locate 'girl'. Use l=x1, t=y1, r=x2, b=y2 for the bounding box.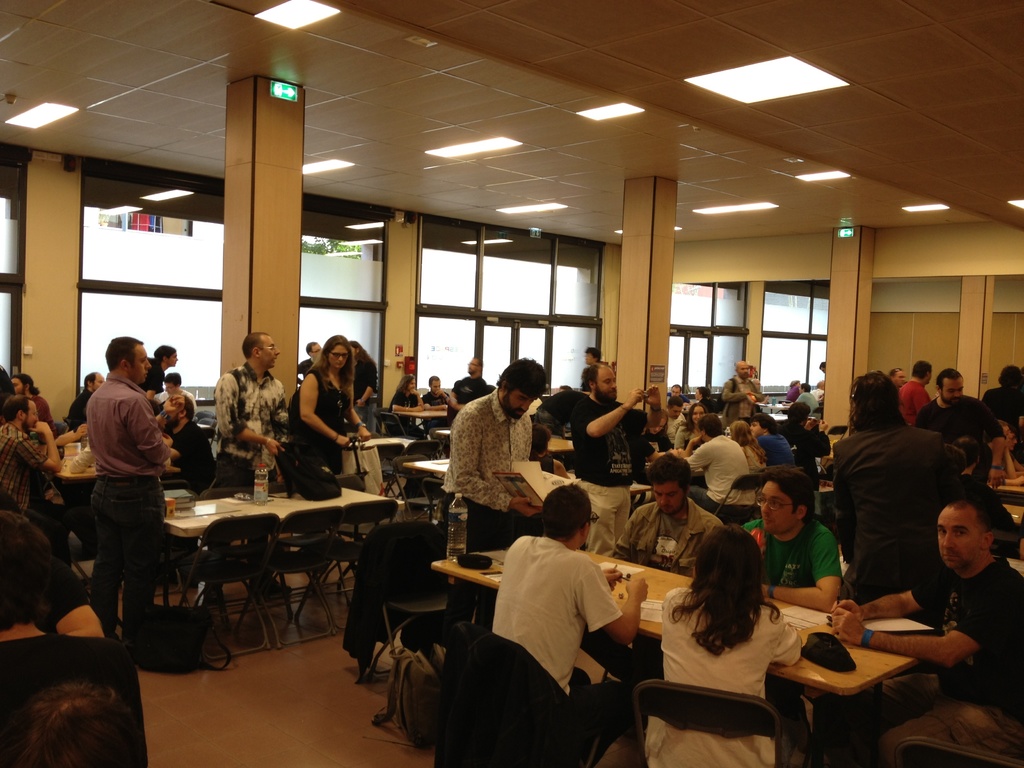
l=388, t=371, r=421, b=442.
